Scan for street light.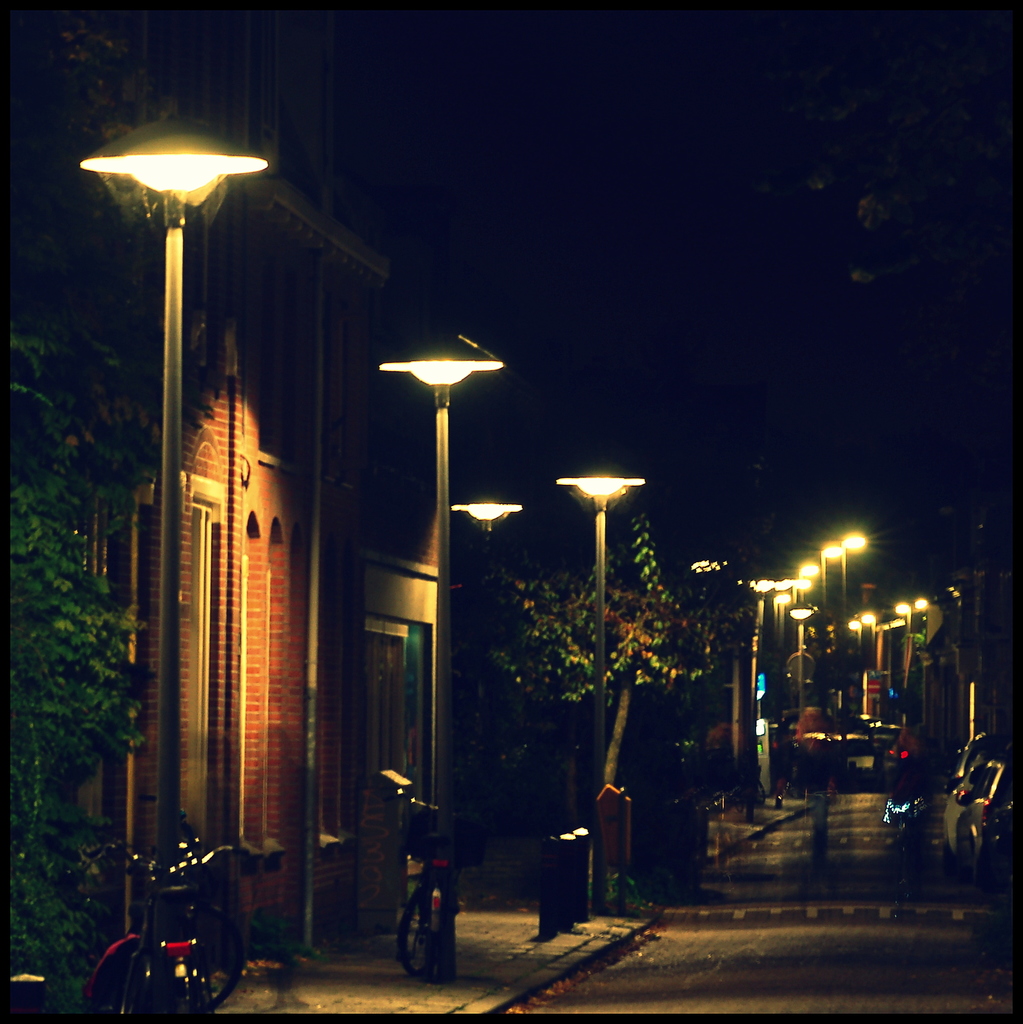
Scan result: (left=797, top=558, right=813, bottom=602).
